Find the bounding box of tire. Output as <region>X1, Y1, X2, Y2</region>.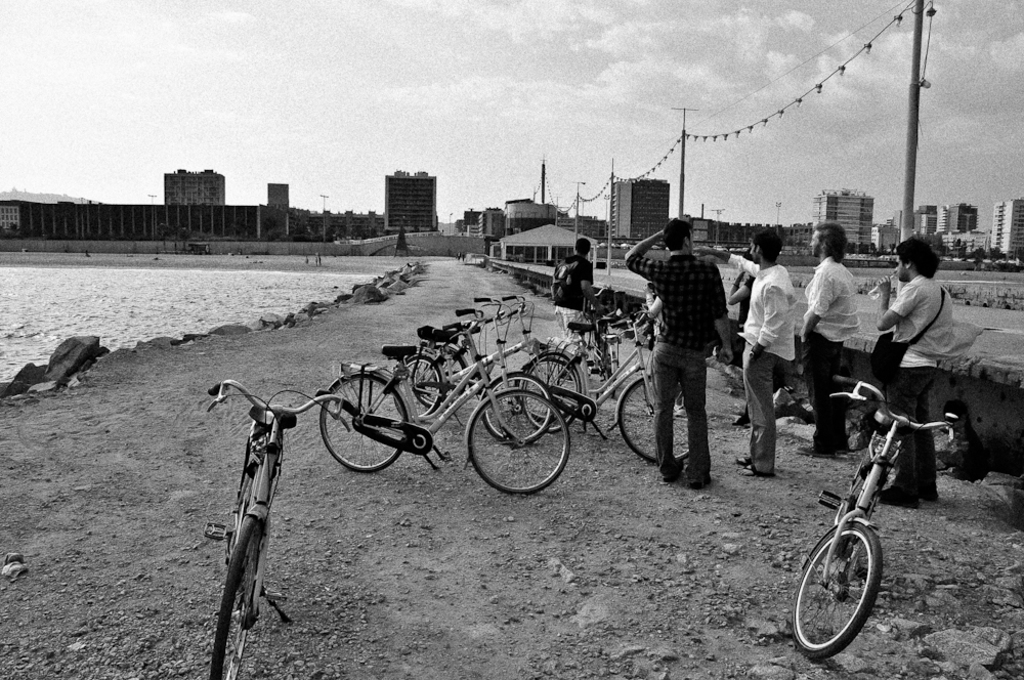
<region>388, 353, 442, 424</region>.
